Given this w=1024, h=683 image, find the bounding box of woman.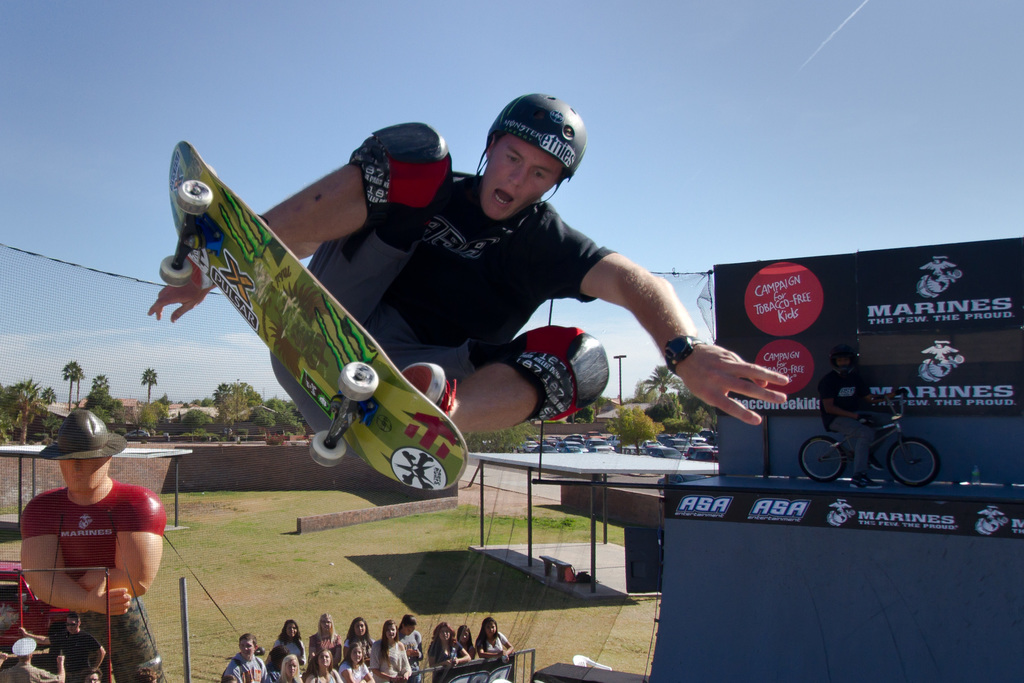
select_region(475, 616, 513, 682).
